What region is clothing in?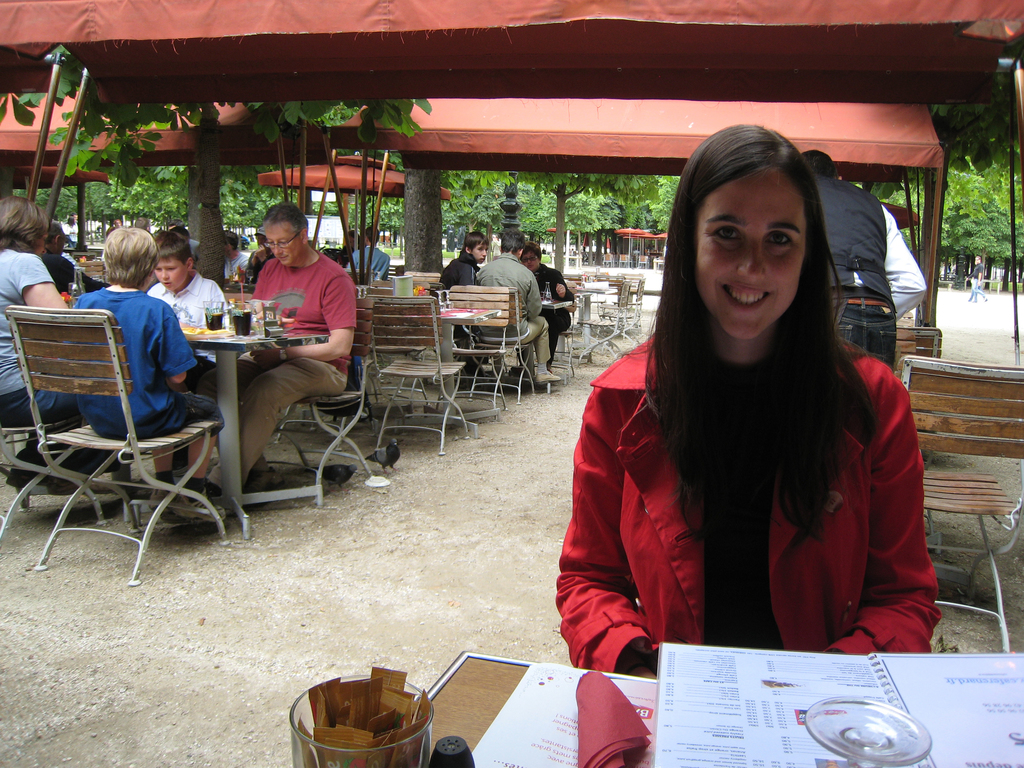
{"left": 78, "top": 291, "right": 220, "bottom": 445}.
